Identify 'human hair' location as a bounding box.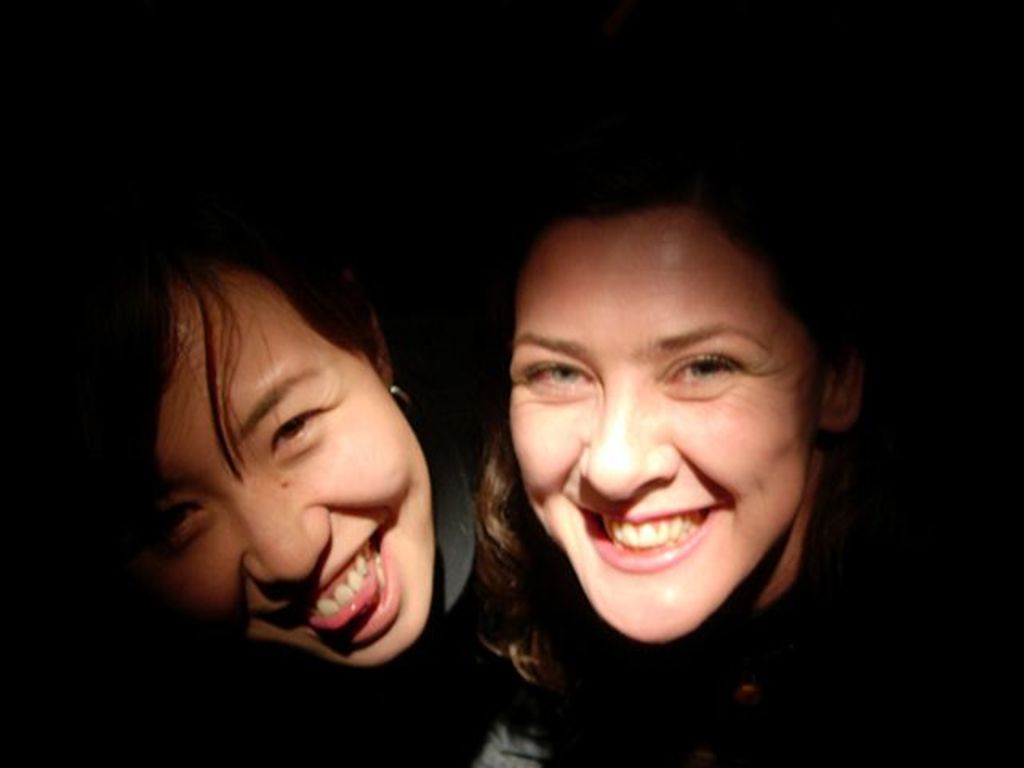
0/194/475/766.
